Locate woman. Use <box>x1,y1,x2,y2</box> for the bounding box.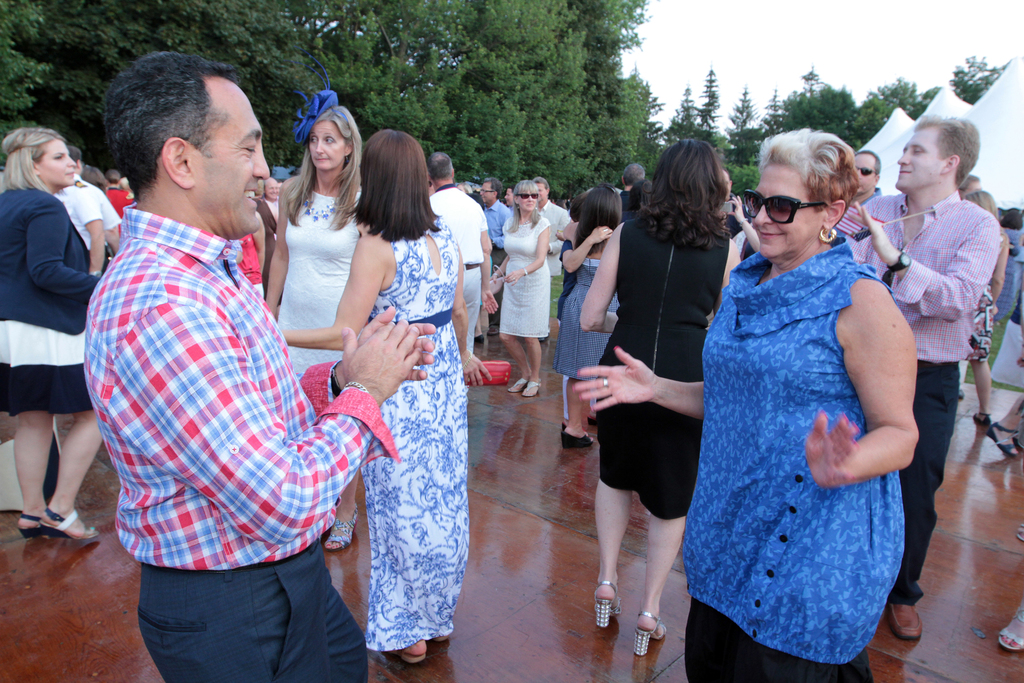
<box>556,184,628,436</box>.
